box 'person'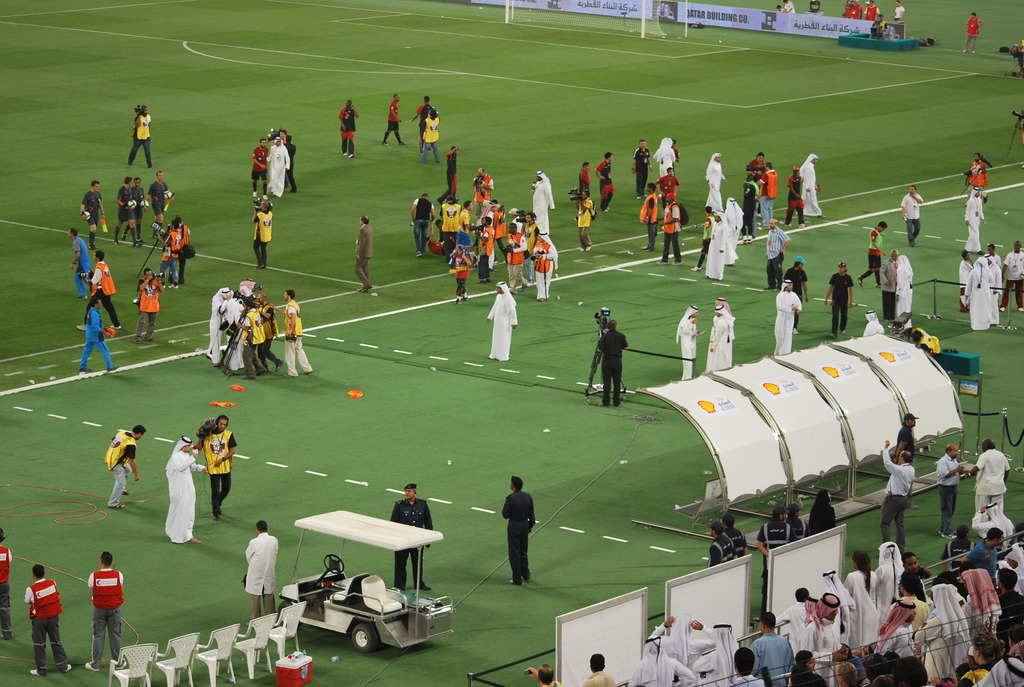
760, 212, 796, 292
